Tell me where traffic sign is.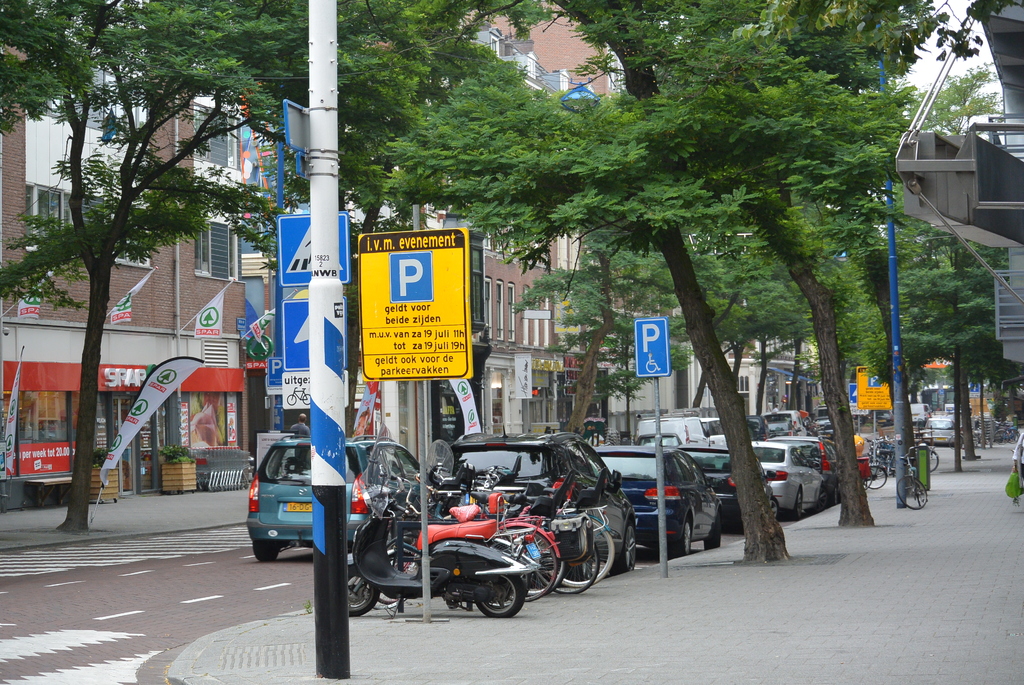
traffic sign is at [276, 296, 312, 367].
